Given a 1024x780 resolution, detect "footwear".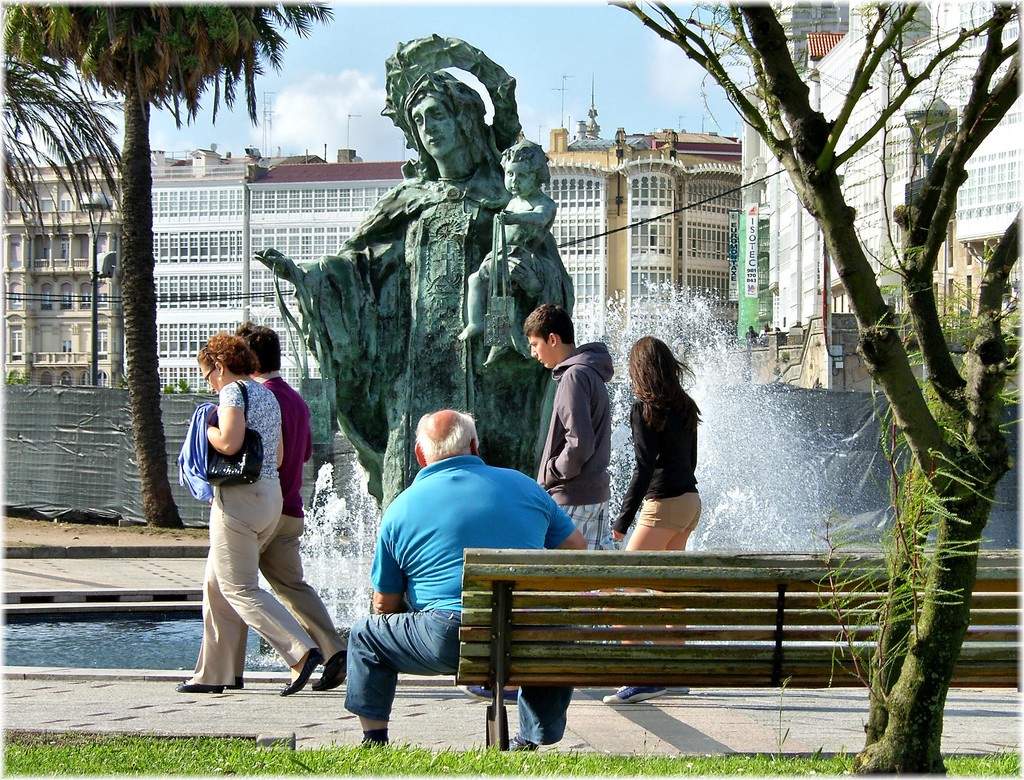
<bbox>600, 687, 669, 706</bbox>.
